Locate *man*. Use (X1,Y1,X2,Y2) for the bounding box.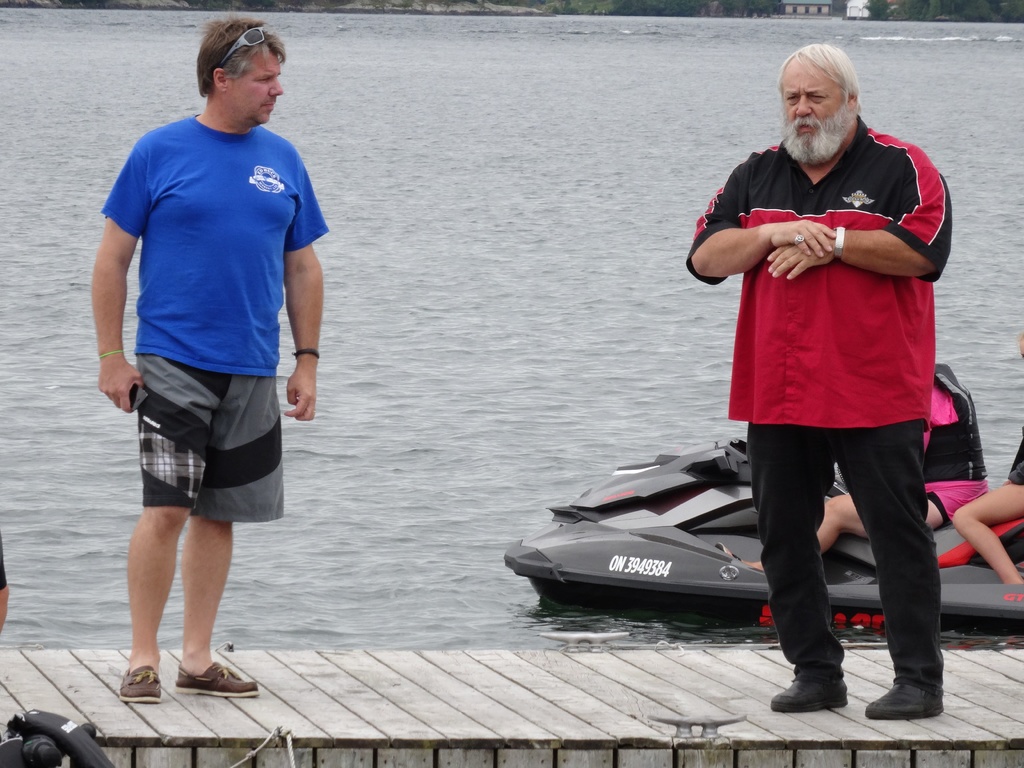
(686,42,950,723).
